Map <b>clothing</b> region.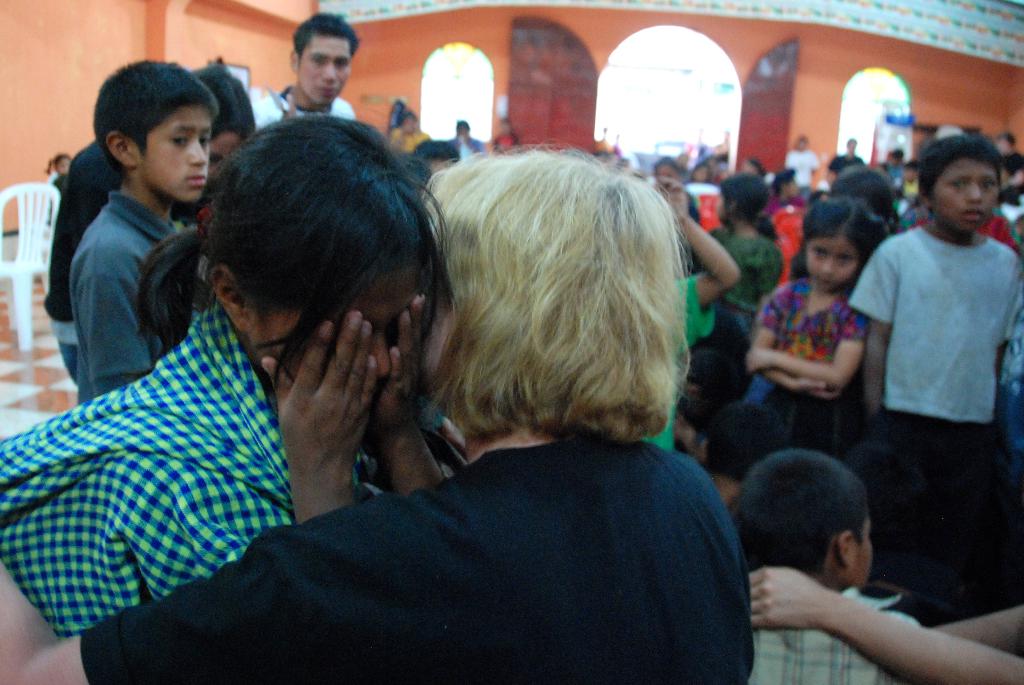
Mapped to [46, 174, 74, 222].
